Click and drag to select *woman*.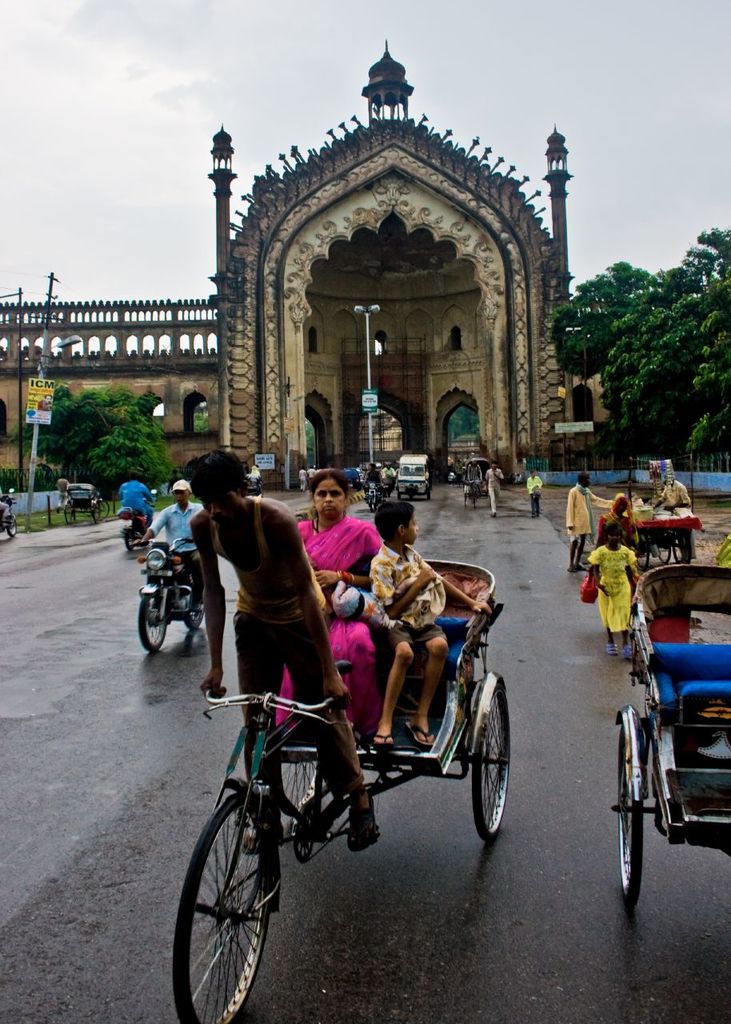
Selection: [595,486,639,543].
